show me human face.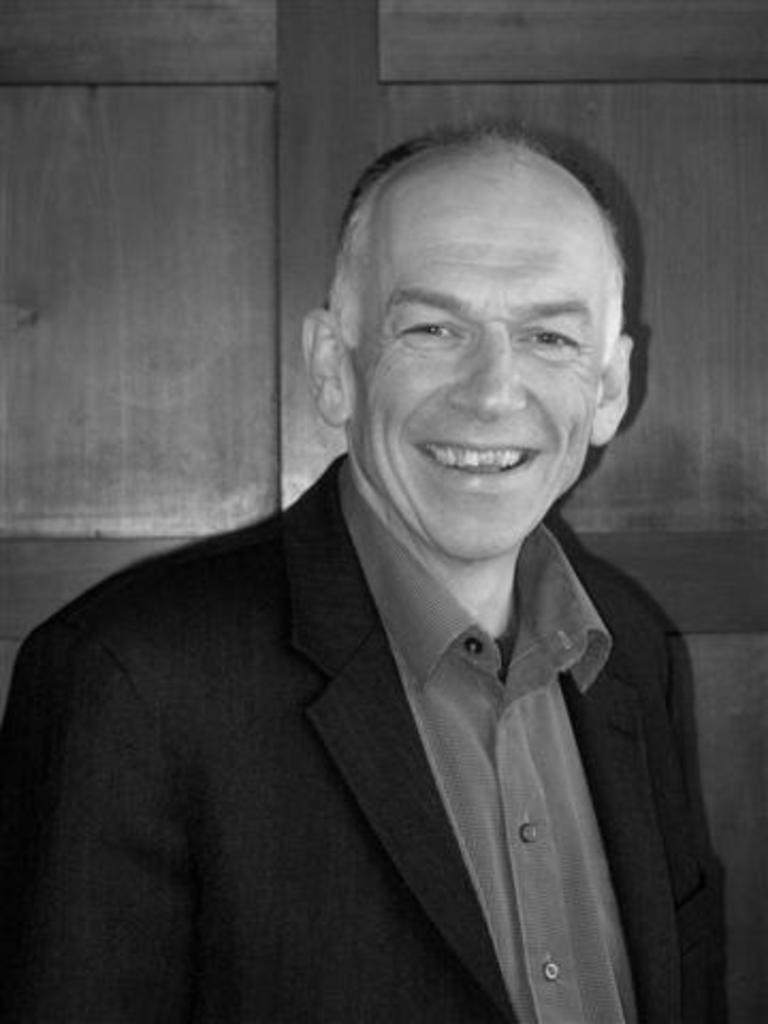
human face is here: BBox(361, 166, 587, 561).
